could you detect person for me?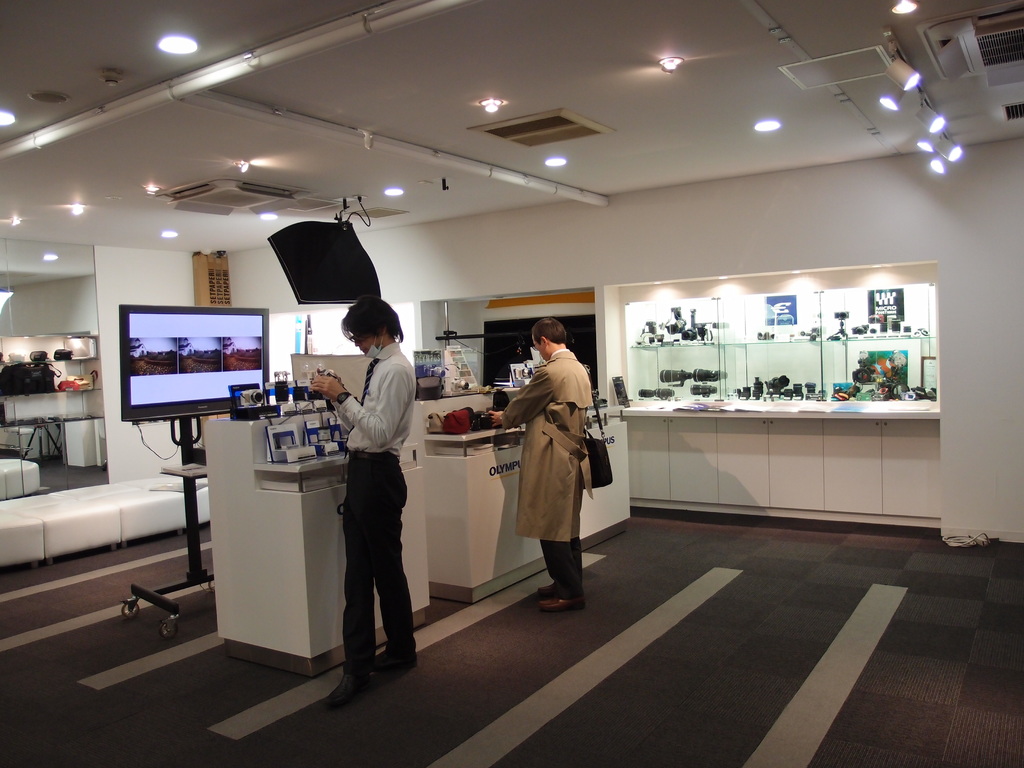
Detection result: 486:316:596:612.
